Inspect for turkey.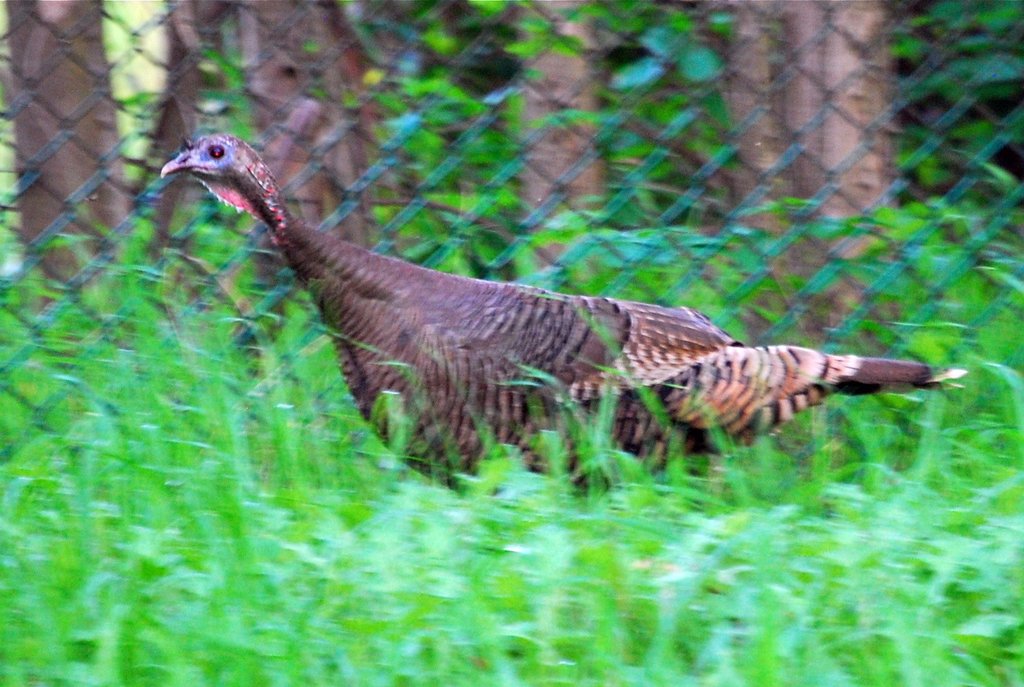
Inspection: 161, 127, 971, 507.
